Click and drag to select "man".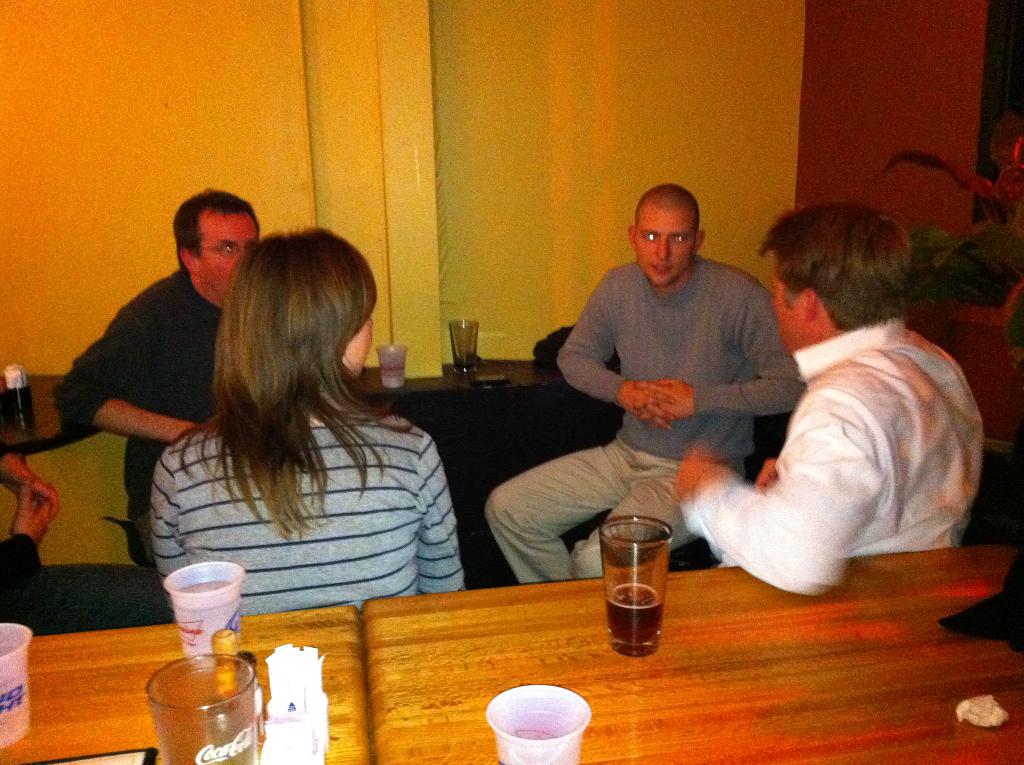
Selection: BBox(667, 203, 998, 601).
